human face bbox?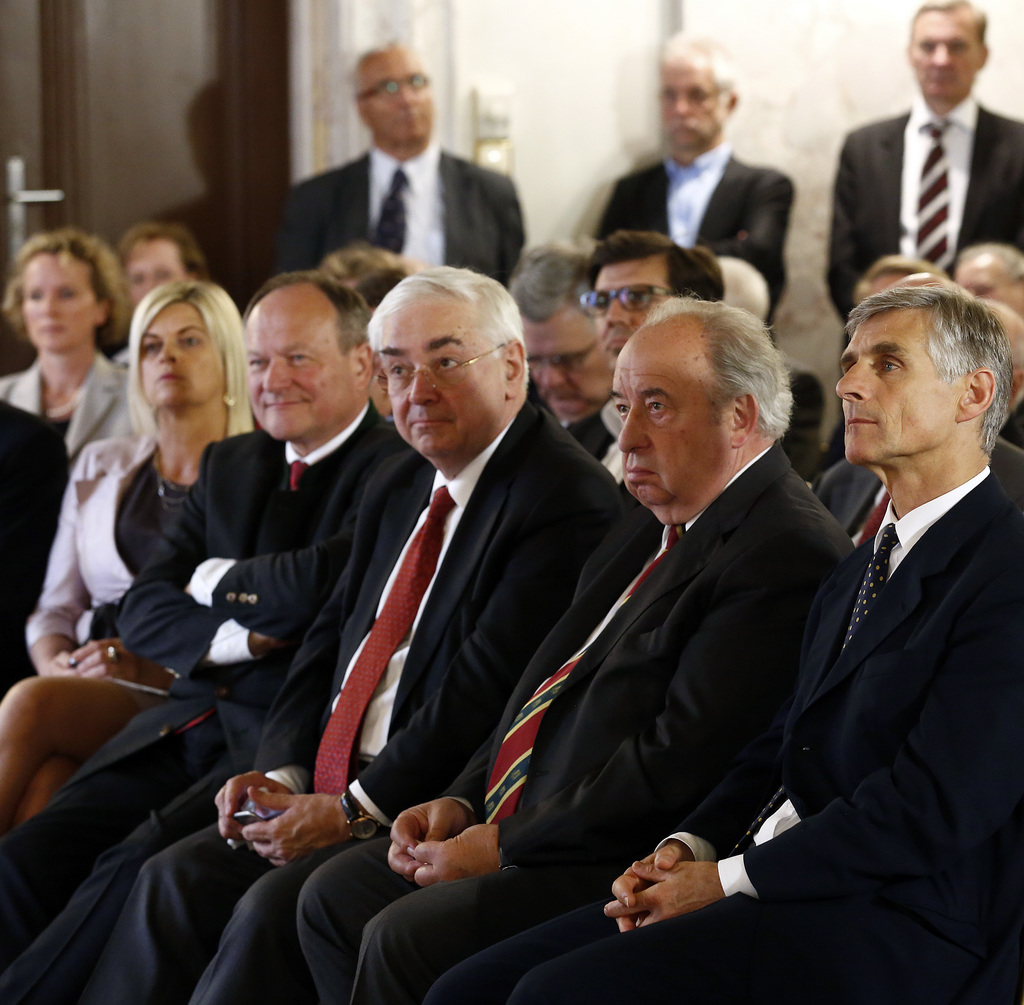
box=[20, 256, 96, 342]
